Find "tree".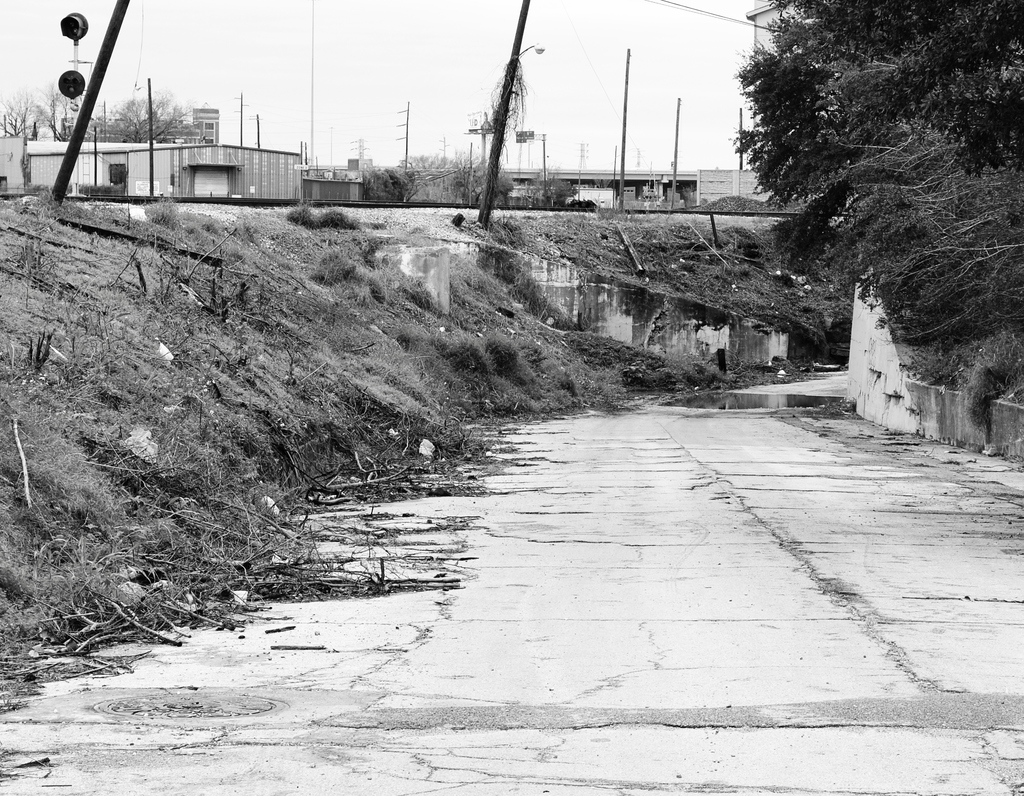
box=[718, 0, 1023, 288].
